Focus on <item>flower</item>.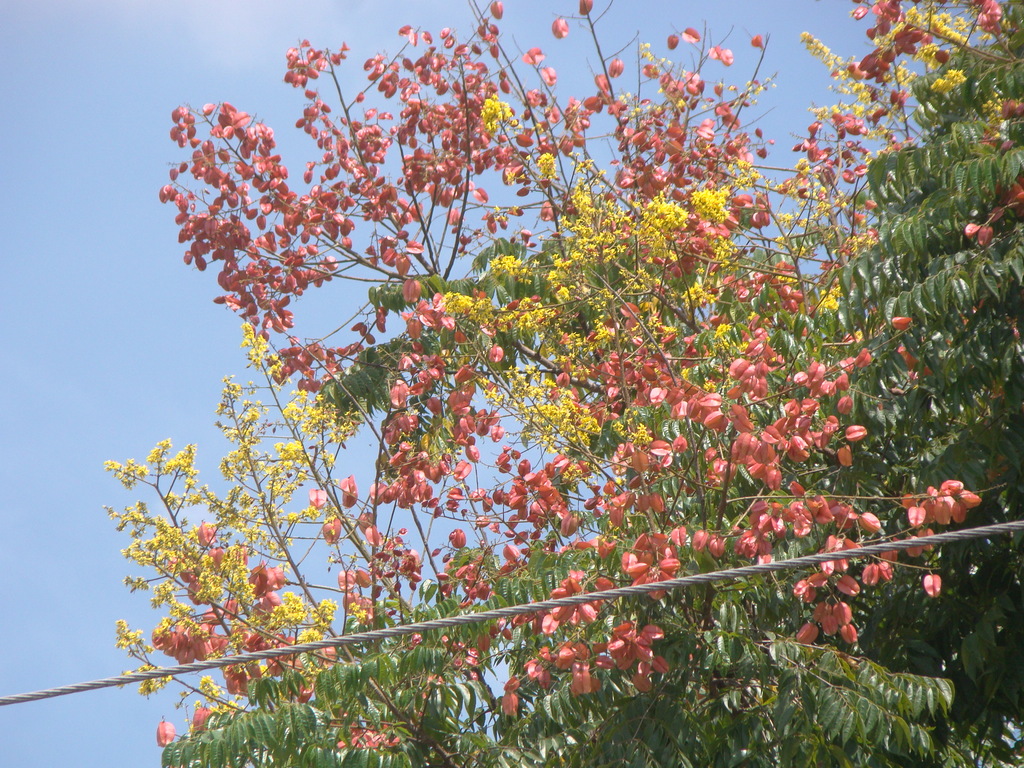
Focused at l=606, t=56, r=623, b=79.
